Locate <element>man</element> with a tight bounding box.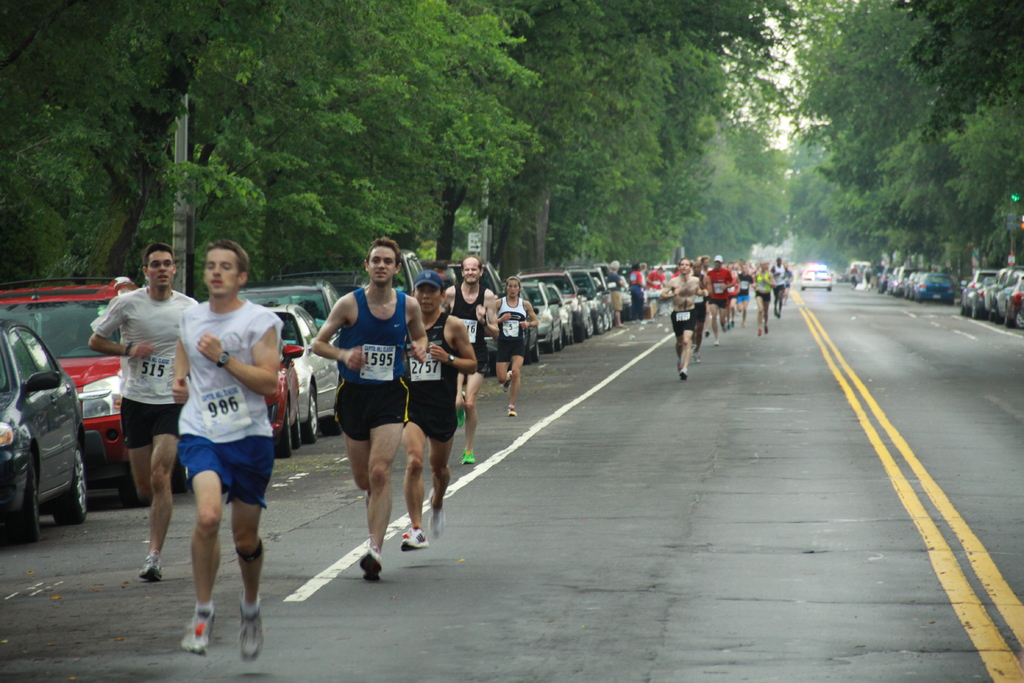
box(709, 255, 727, 341).
